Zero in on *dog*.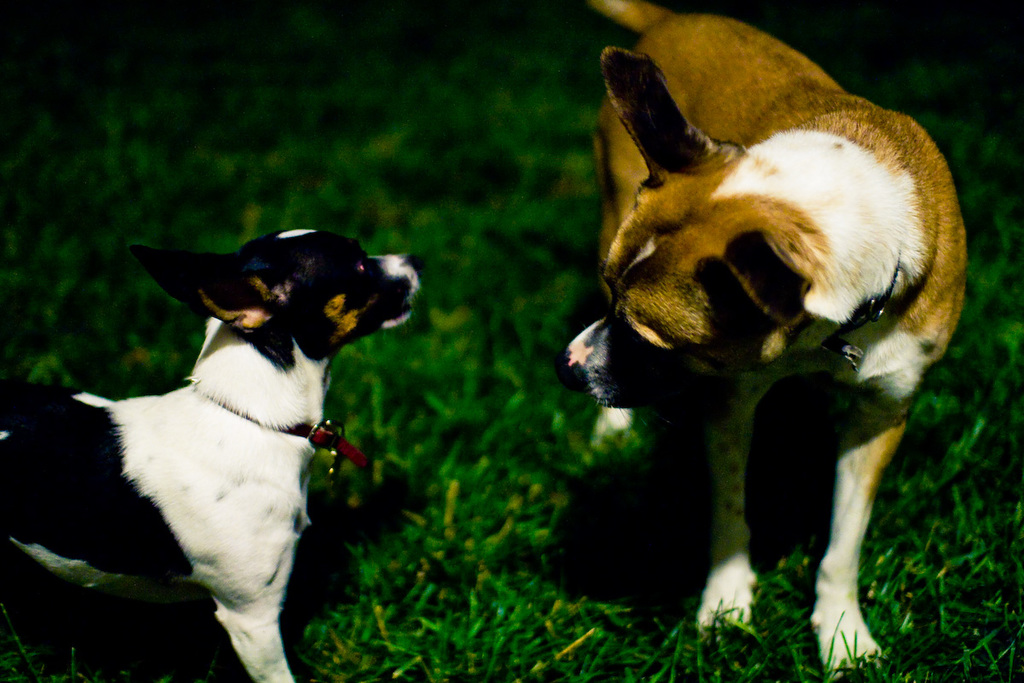
Zeroed in: {"x1": 0, "y1": 228, "x2": 433, "y2": 682}.
